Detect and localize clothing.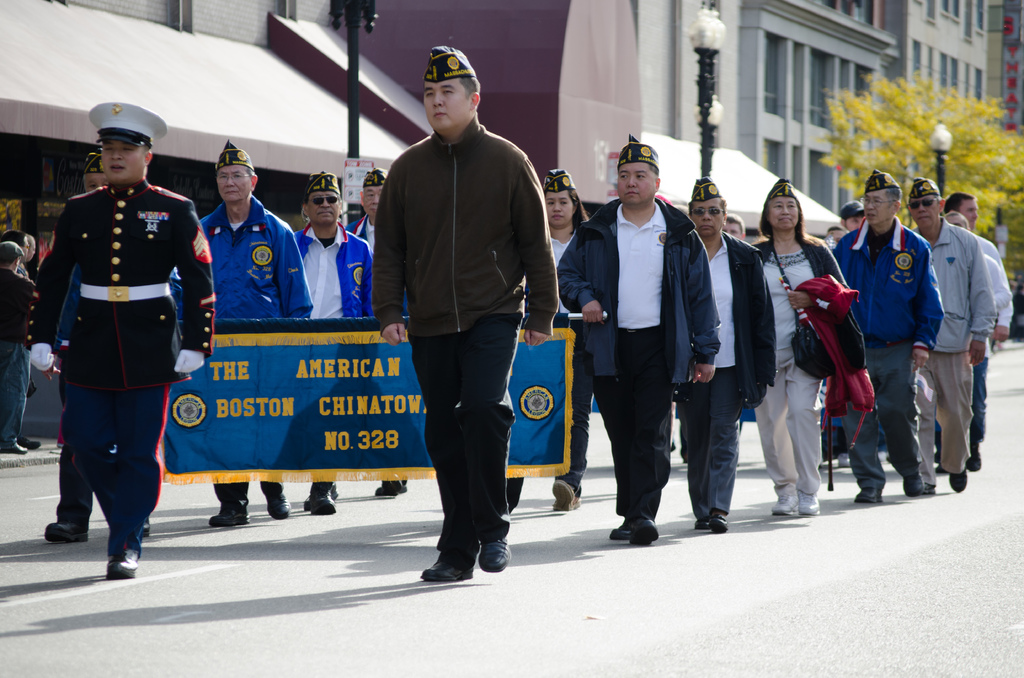
Localized at box=[166, 191, 312, 506].
